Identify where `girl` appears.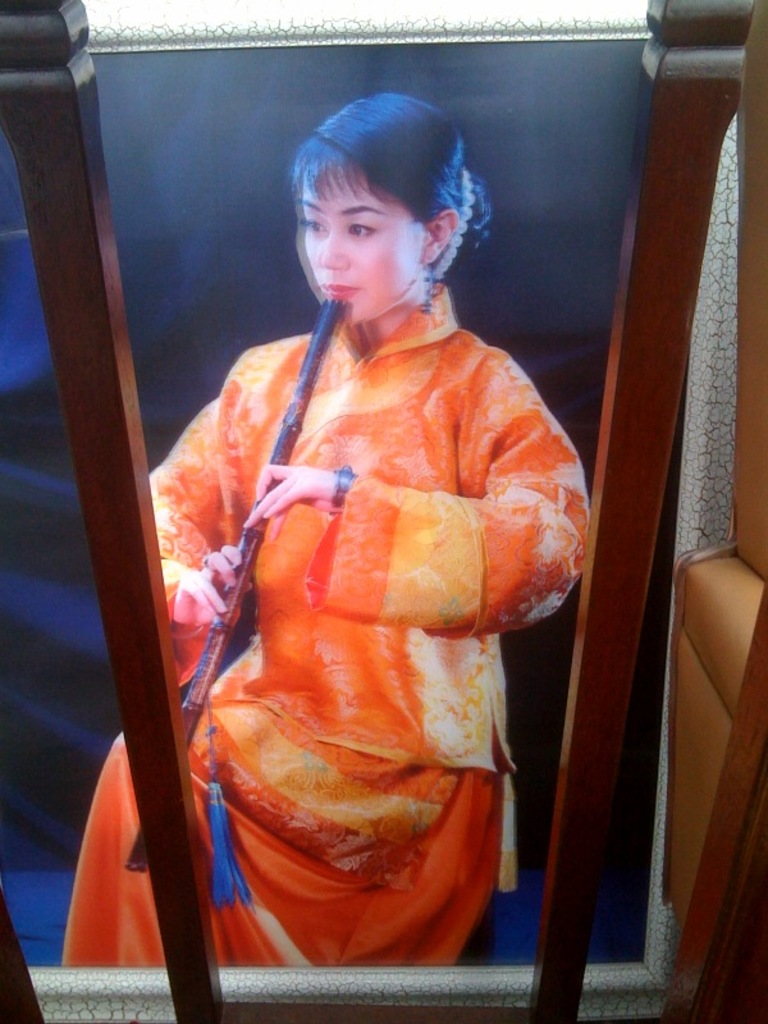
Appears at bbox=[46, 91, 593, 970].
